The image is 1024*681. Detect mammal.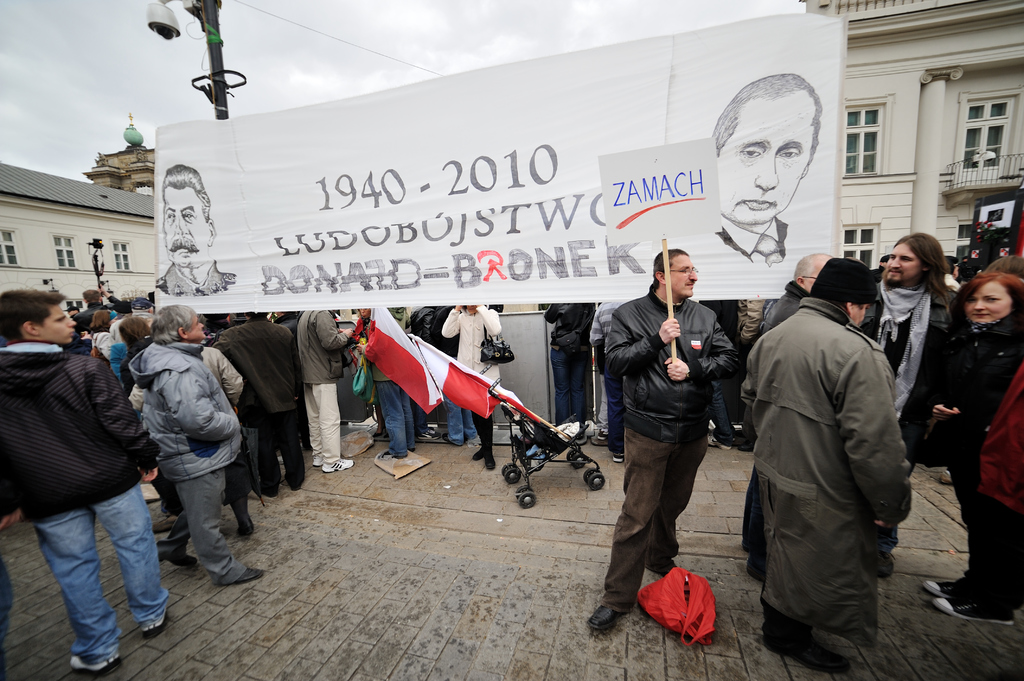
Detection: region(0, 288, 159, 671).
